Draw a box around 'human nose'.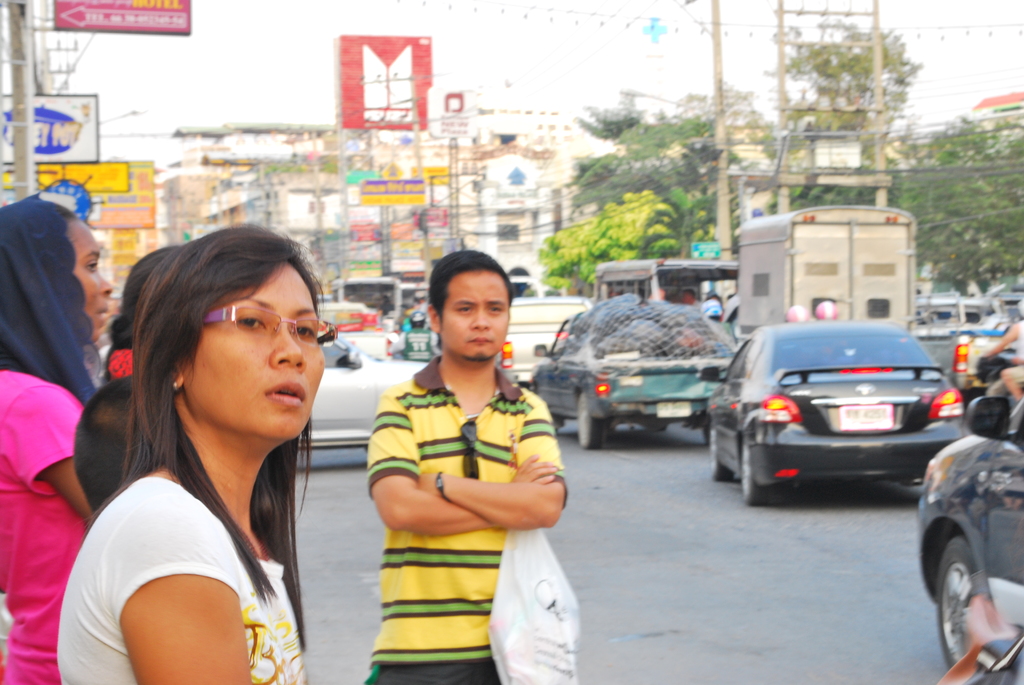
Rect(97, 268, 115, 295).
